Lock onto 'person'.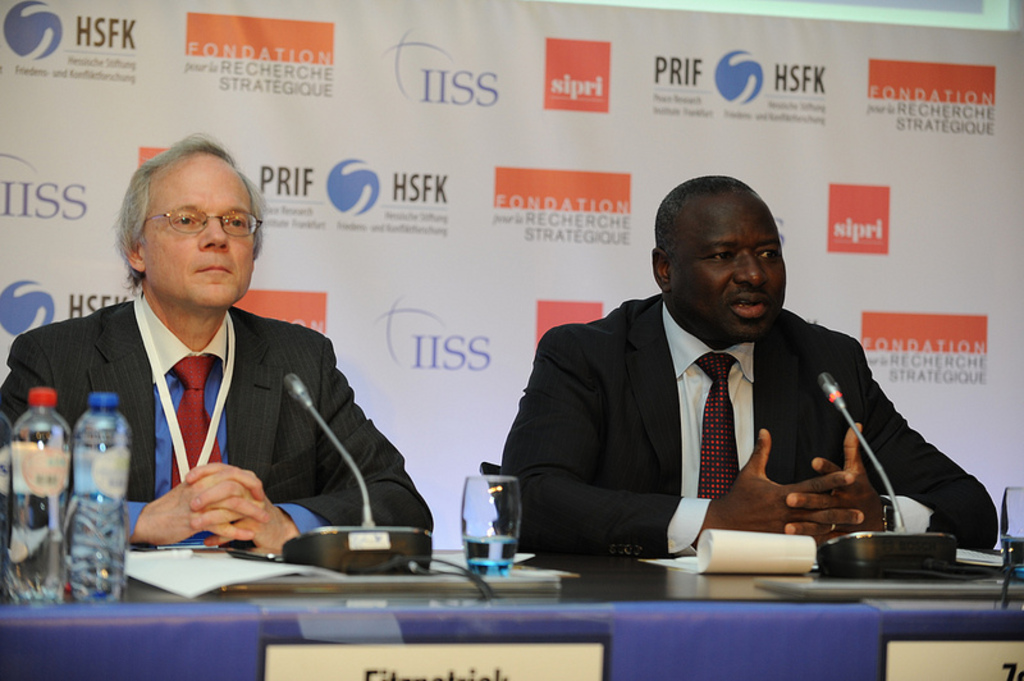
Locked: [x1=488, y1=172, x2=998, y2=559].
